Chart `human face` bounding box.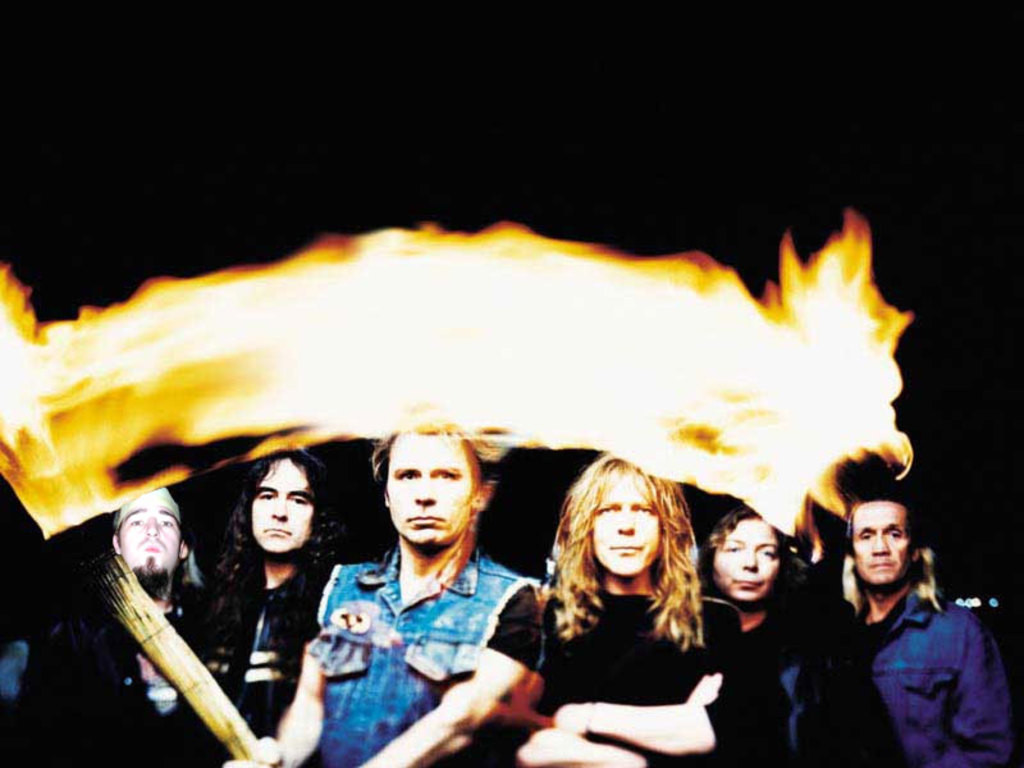
Charted: l=850, t=497, r=914, b=588.
